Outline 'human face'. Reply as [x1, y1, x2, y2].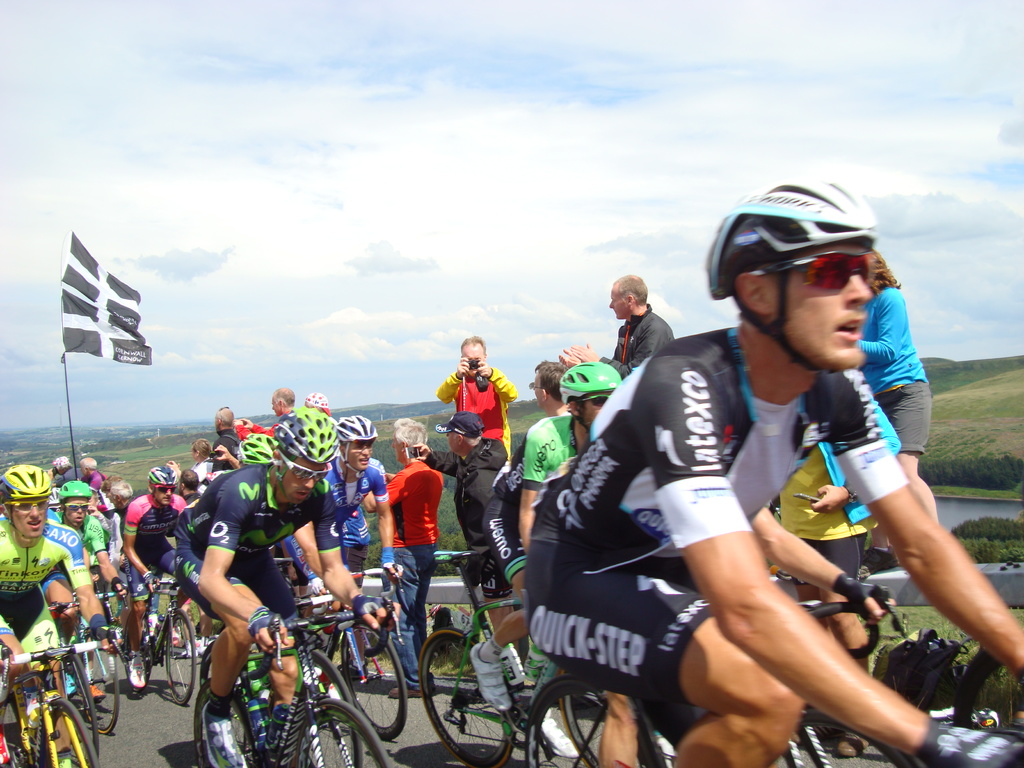
[611, 294, 627, 322].
